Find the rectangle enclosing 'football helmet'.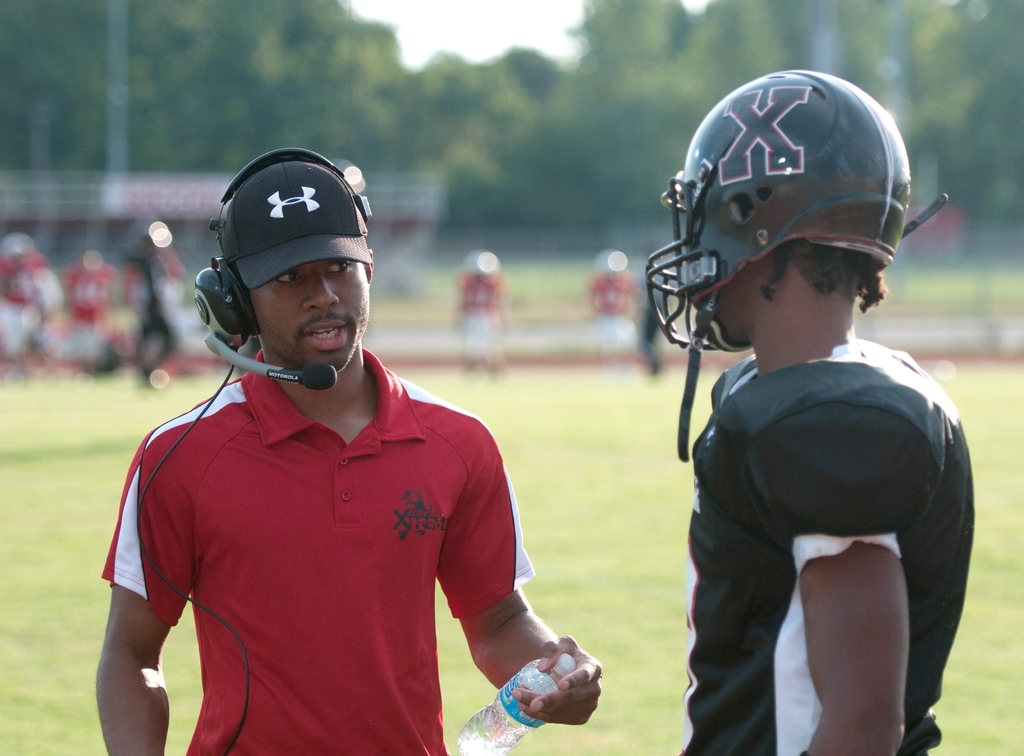
select_region(651, 82, 906, 312).
